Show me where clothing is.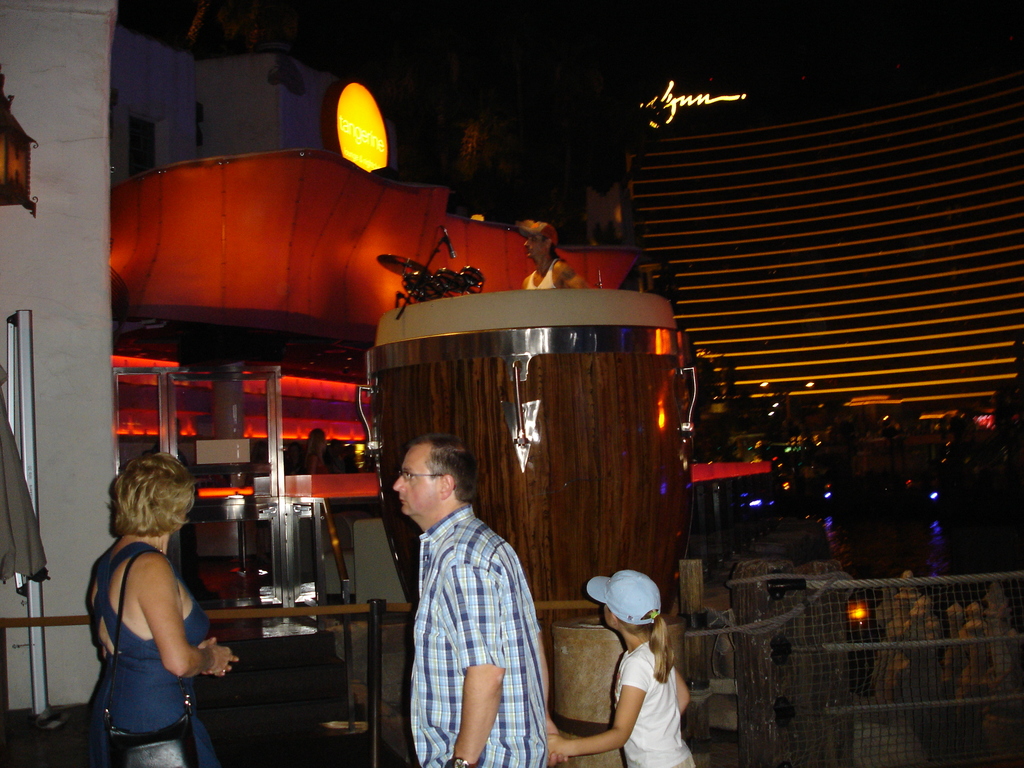
clothing is at (84,536,225,764).
